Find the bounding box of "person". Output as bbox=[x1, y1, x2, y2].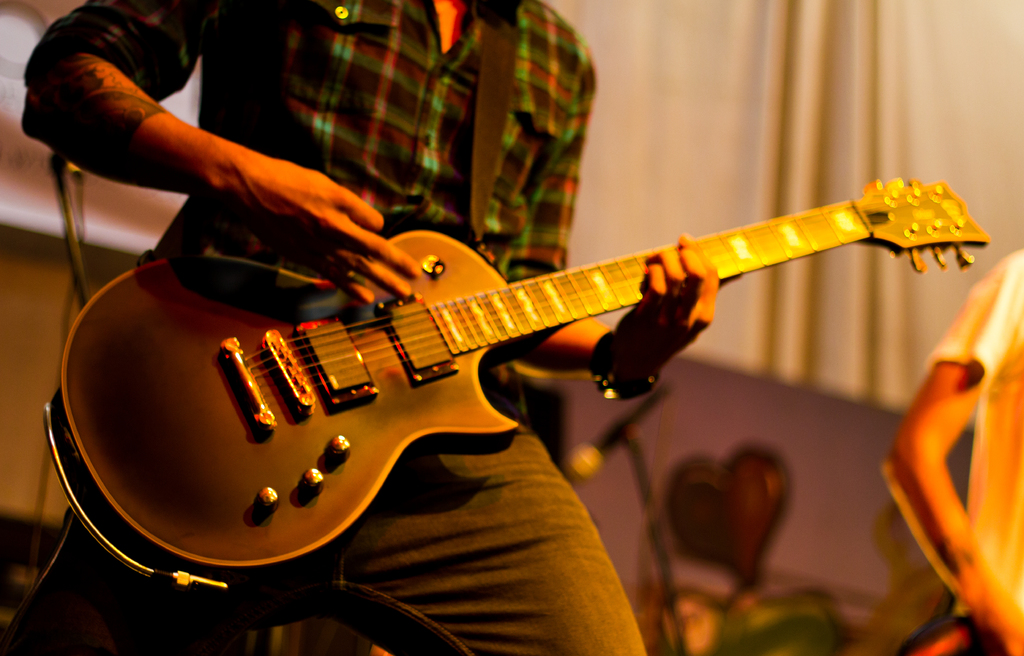
bbox=[22, 0, 742, 655].
